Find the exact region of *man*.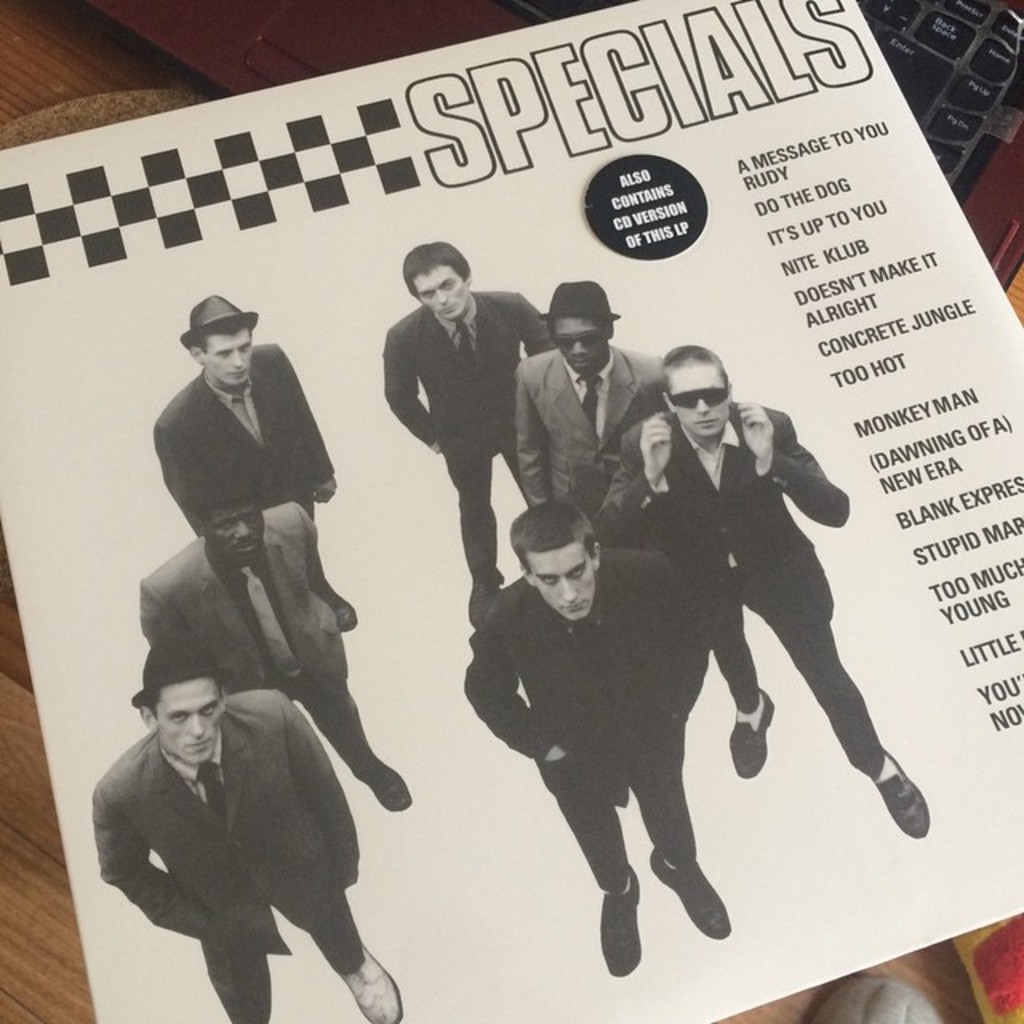
Exact region: [x1=496, y1=258, x2=669, y2=520].
